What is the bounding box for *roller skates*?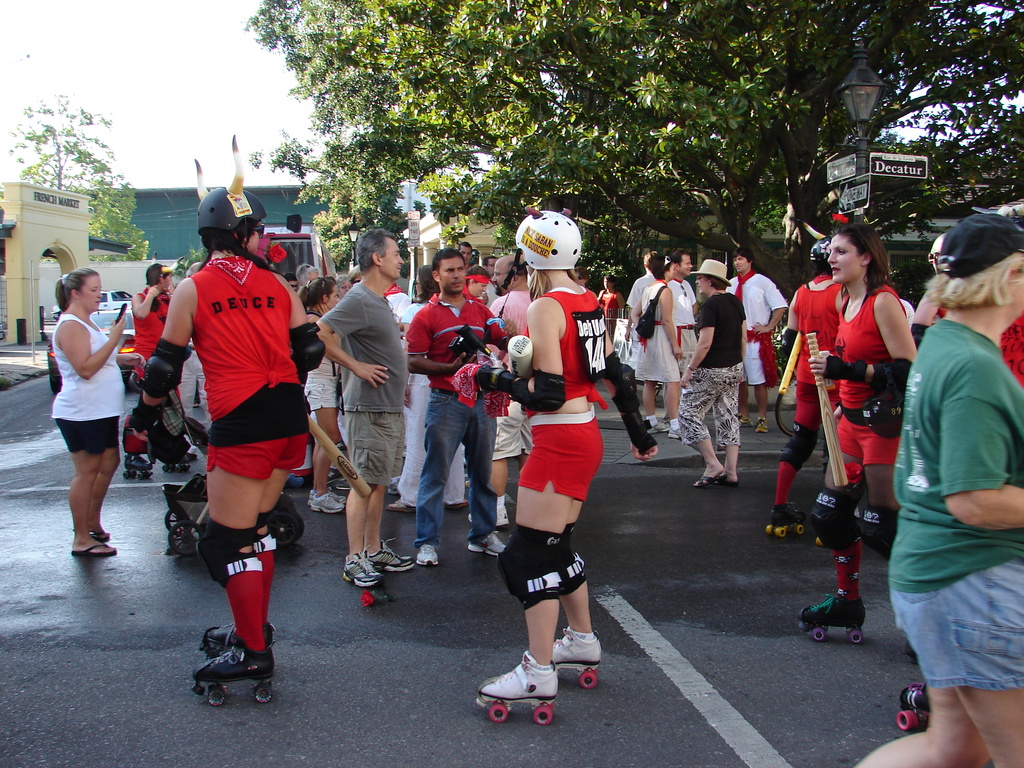
{"left": 553, "top": 623, "right": 604, "bottom": 687}.
